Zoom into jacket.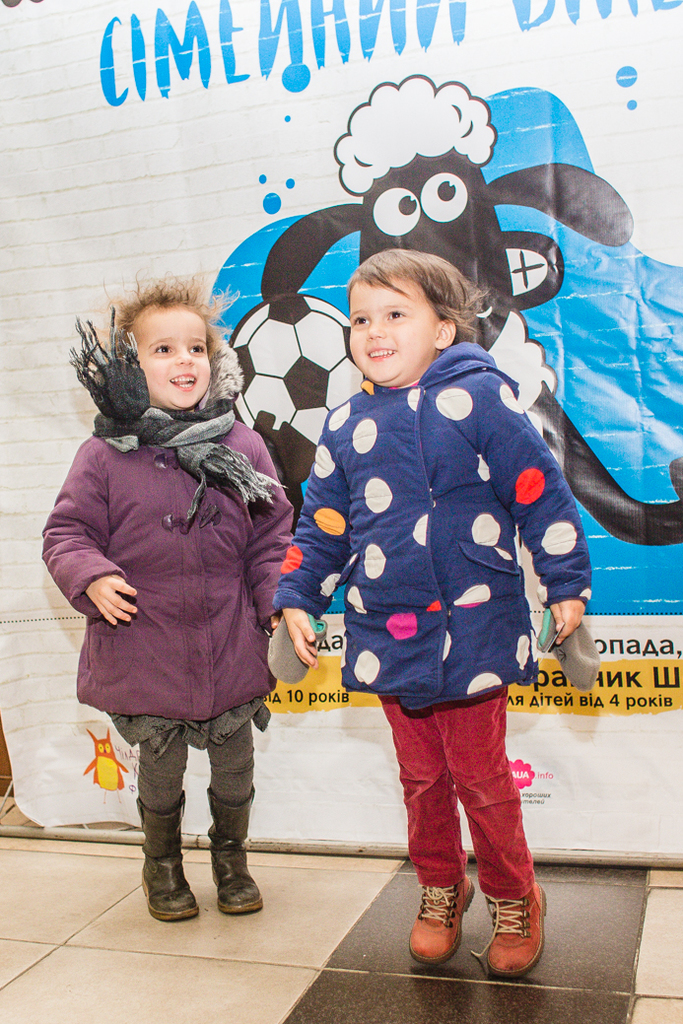
Zoom target: crop(51, 388, 308, 740).
